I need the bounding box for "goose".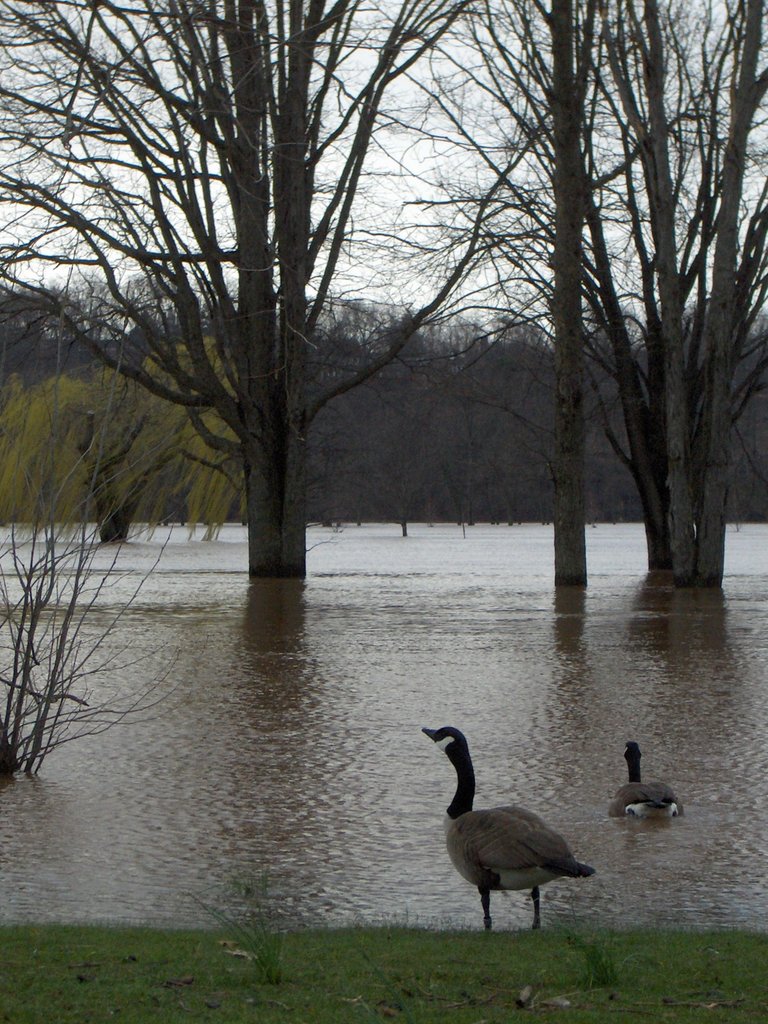
Here it is: BBox(422, 724, 591, 931).
